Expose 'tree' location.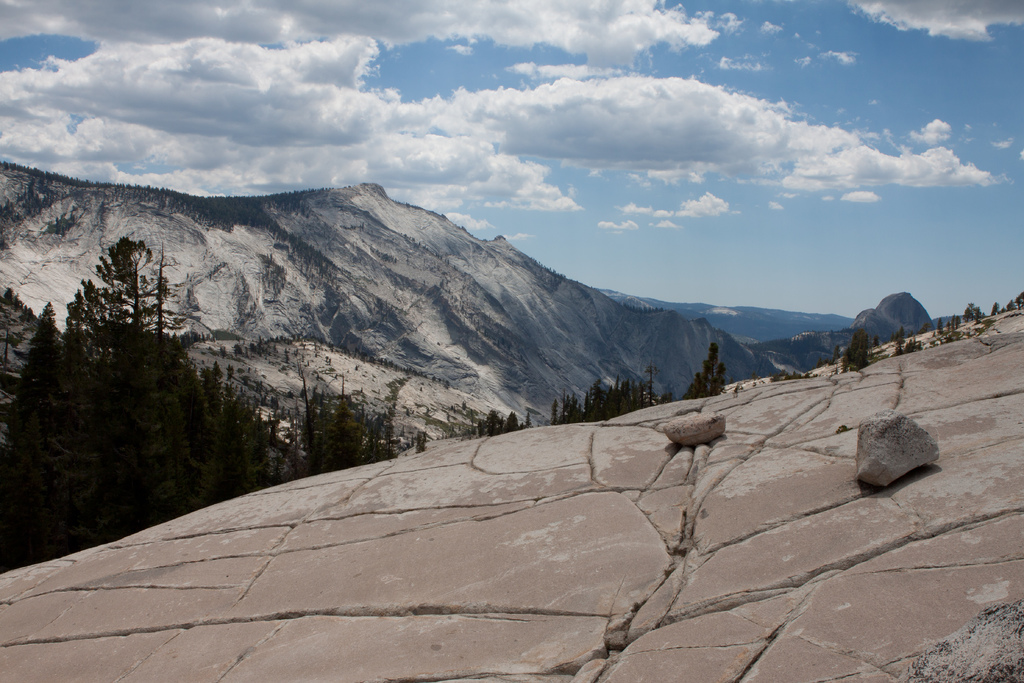
Exposed at locate(586, 386, 610, 422).
